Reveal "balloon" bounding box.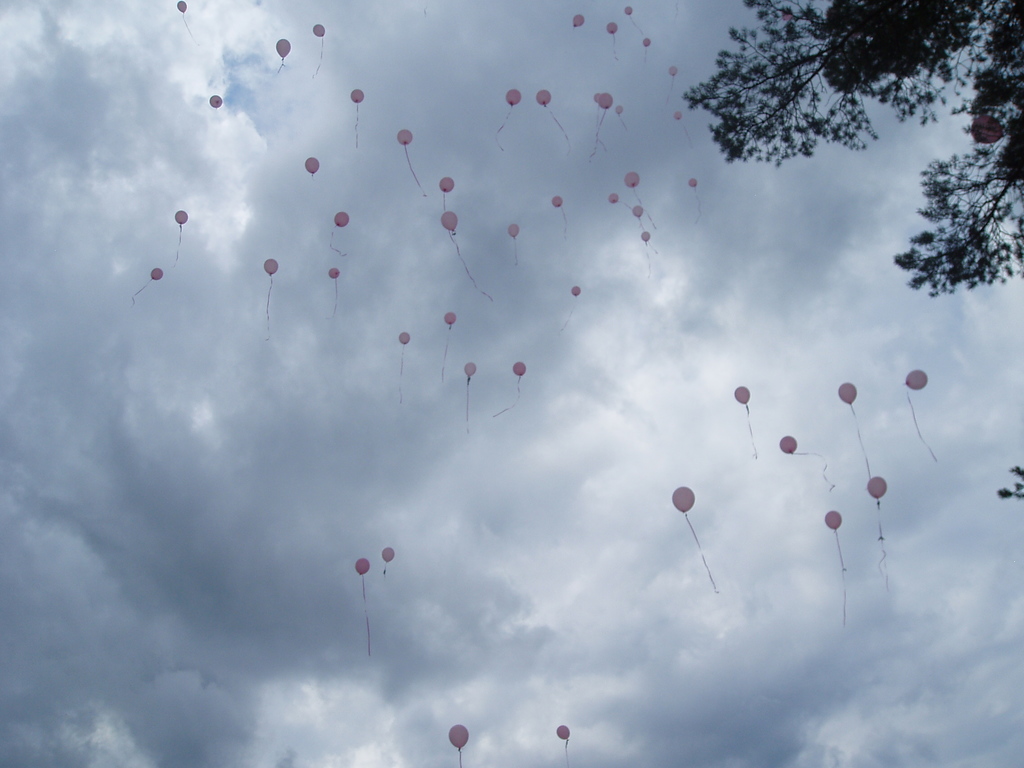
Revealed: crop(534, 89, 553, 106).
